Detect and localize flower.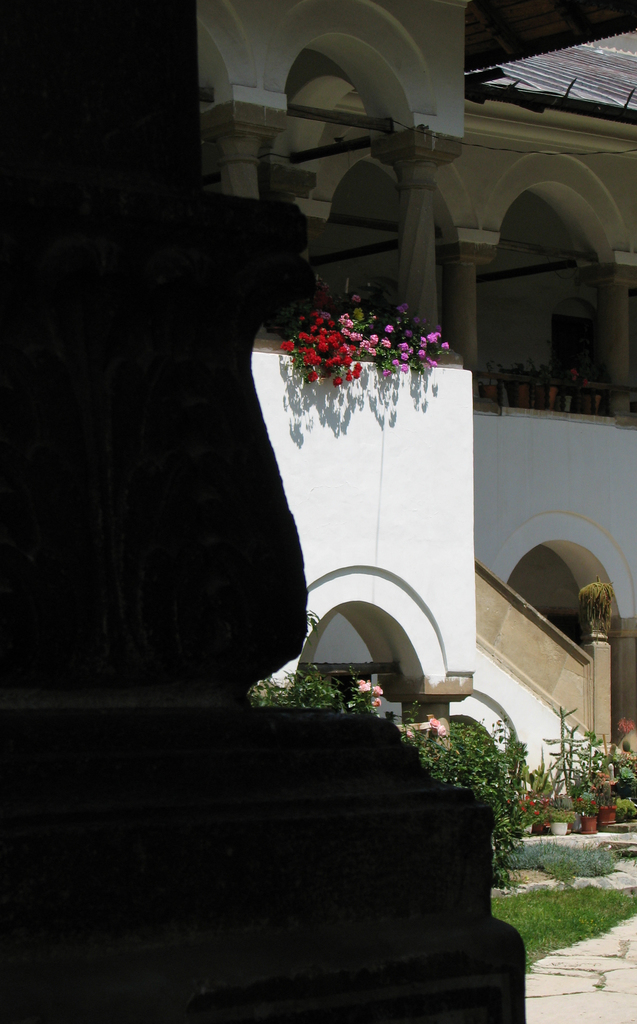
Localized at 370/686/384/695.
